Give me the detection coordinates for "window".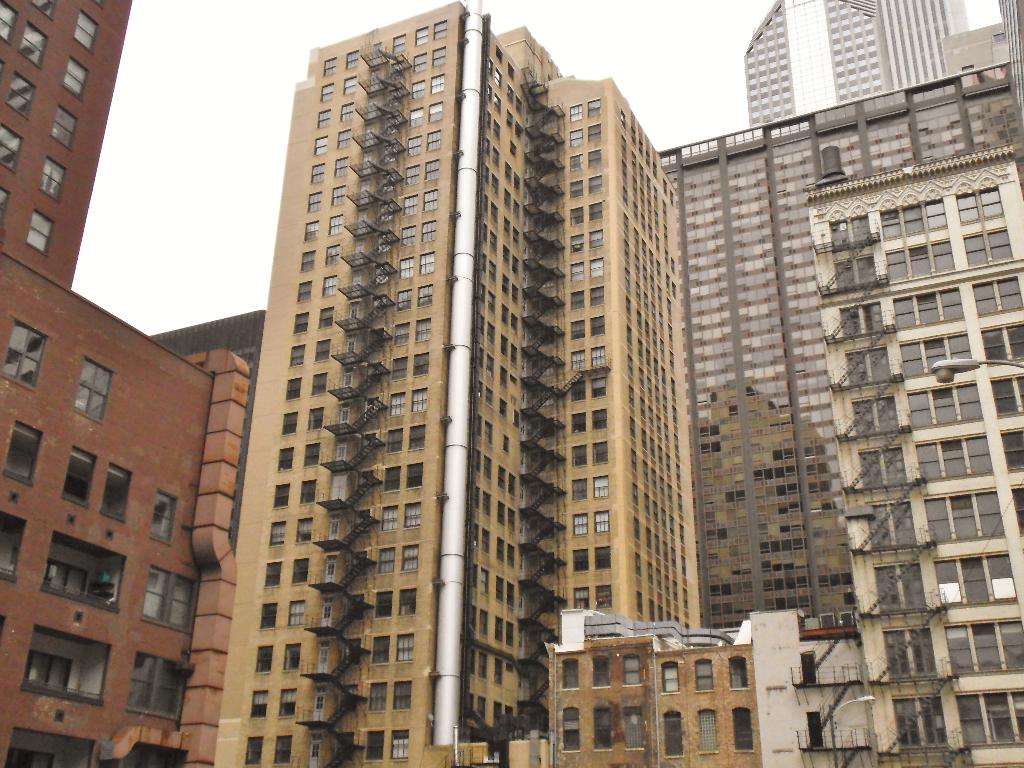
Rect(119, 650, 187, 720).
